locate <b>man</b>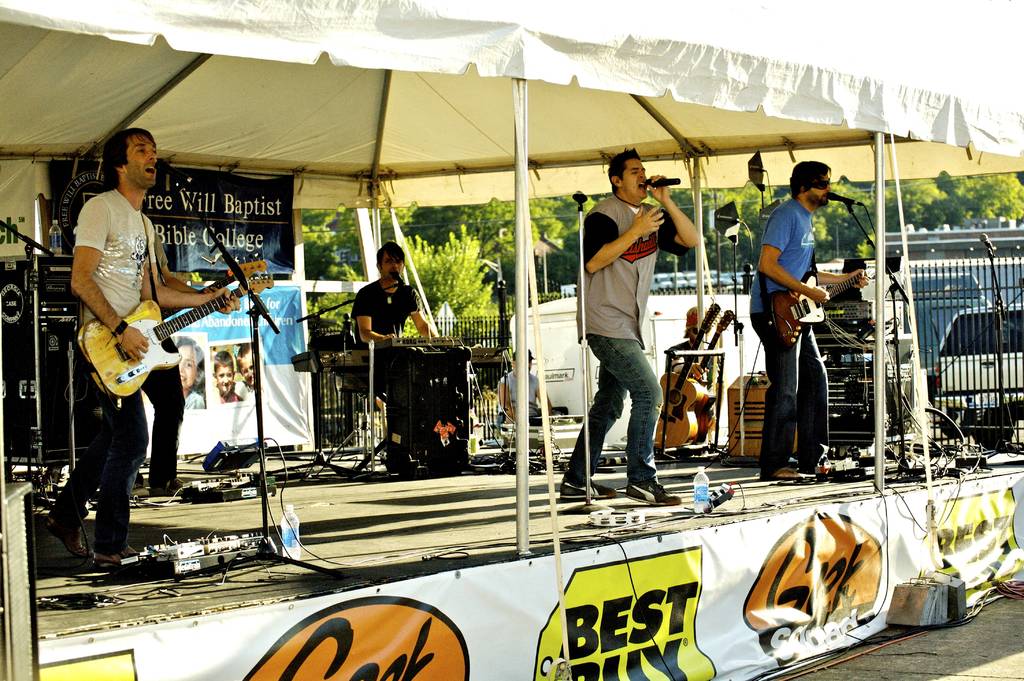
region(132, 223, 217, 498)
